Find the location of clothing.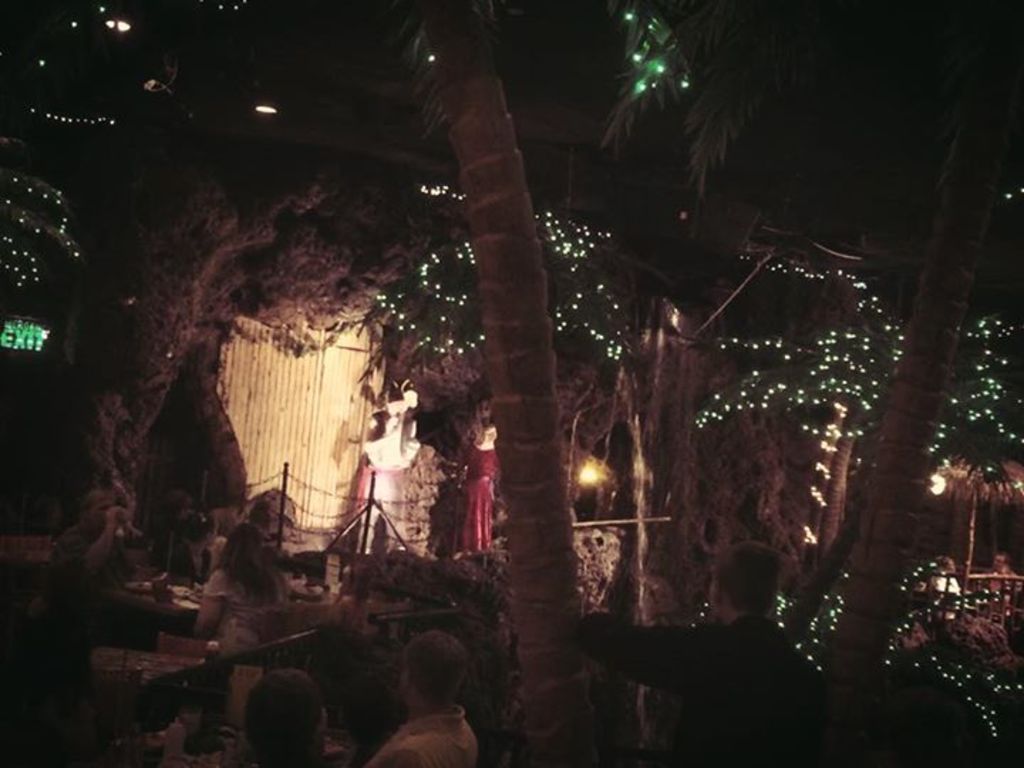
Location: bbox=(582, 585, 841, 740).
